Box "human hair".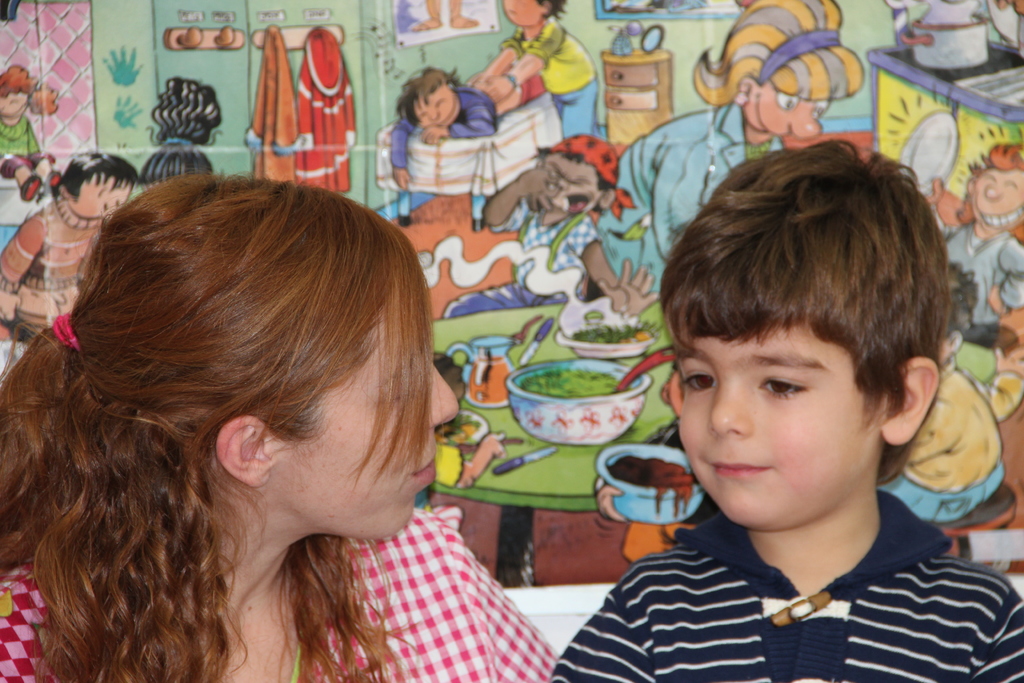
x1=692, y1=0, x2=859, y2=101.
